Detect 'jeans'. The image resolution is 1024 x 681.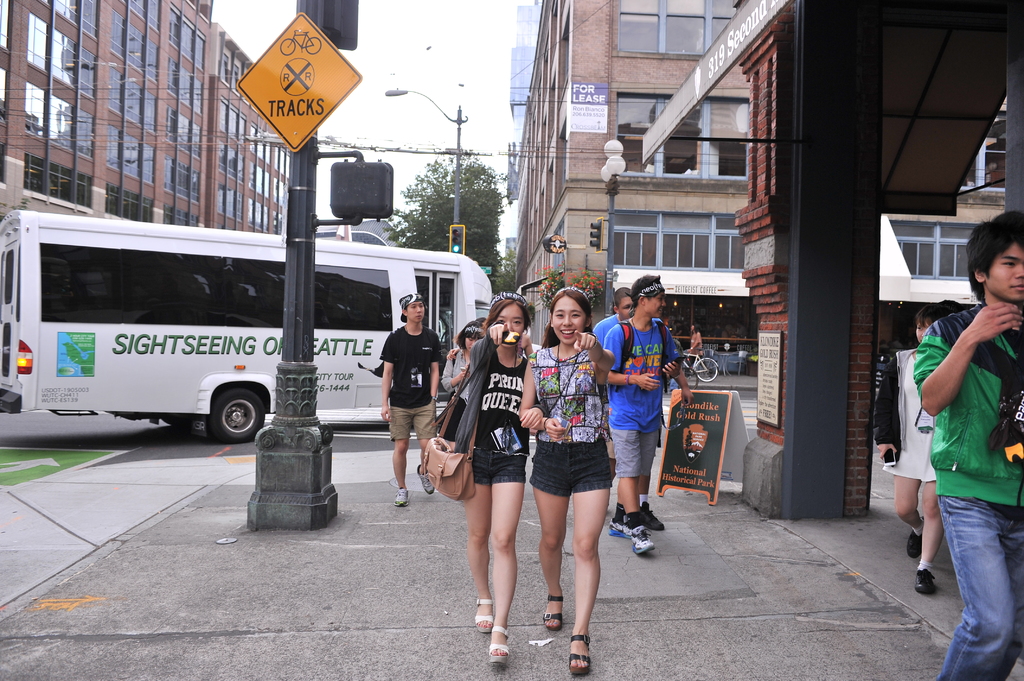
x1=930, y1=477, x2=1021, y2=661.
